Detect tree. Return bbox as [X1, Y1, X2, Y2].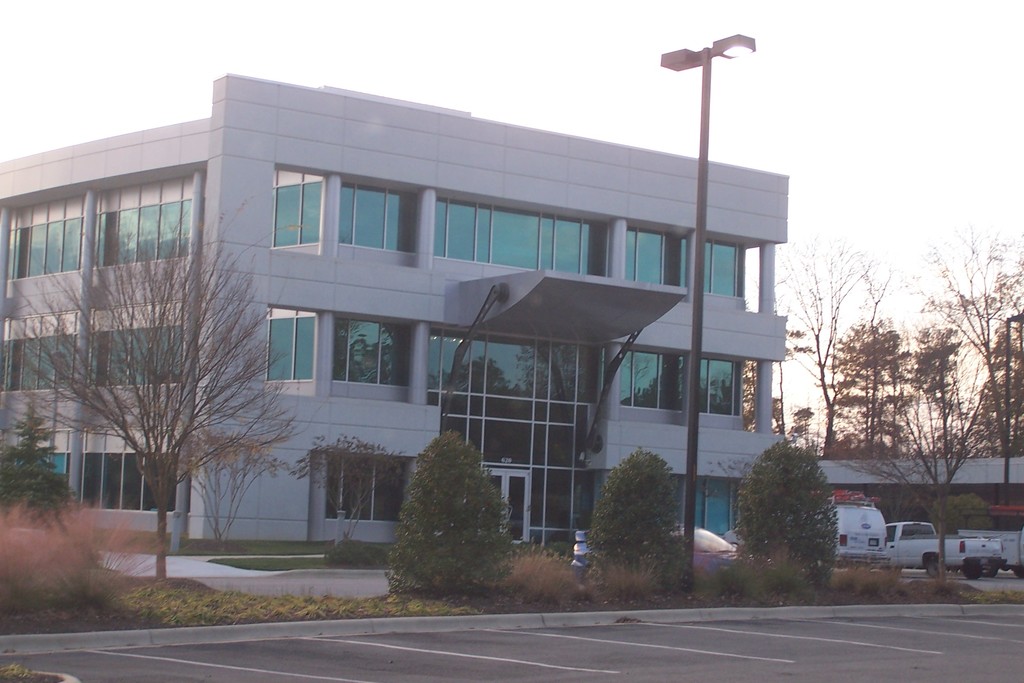
[178, 425, 283, 543].
